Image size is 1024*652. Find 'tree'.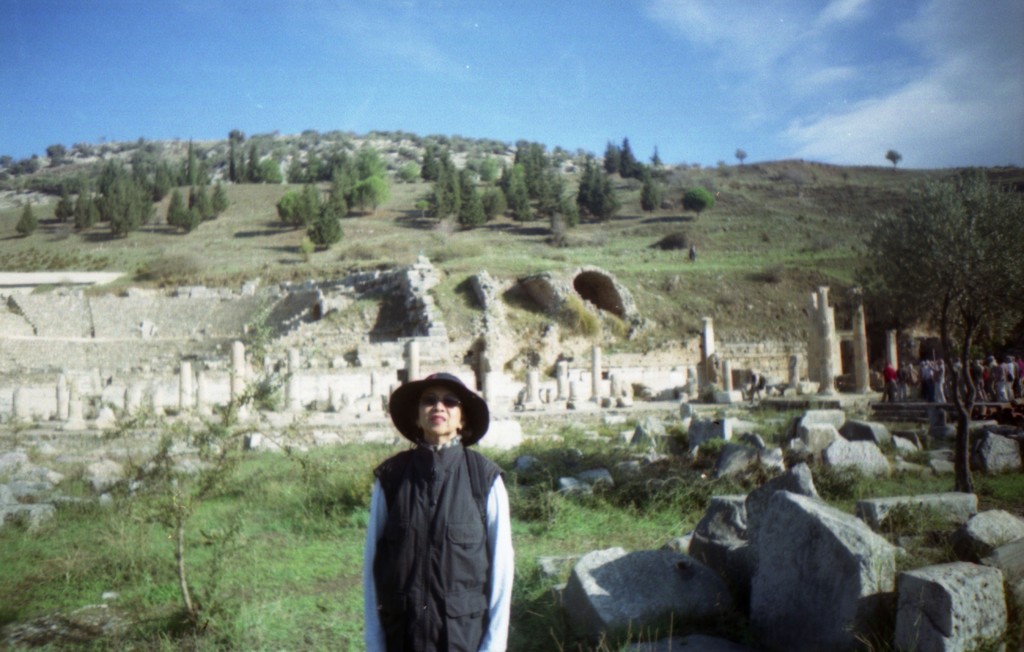
region(306, 134, 330, 187).
